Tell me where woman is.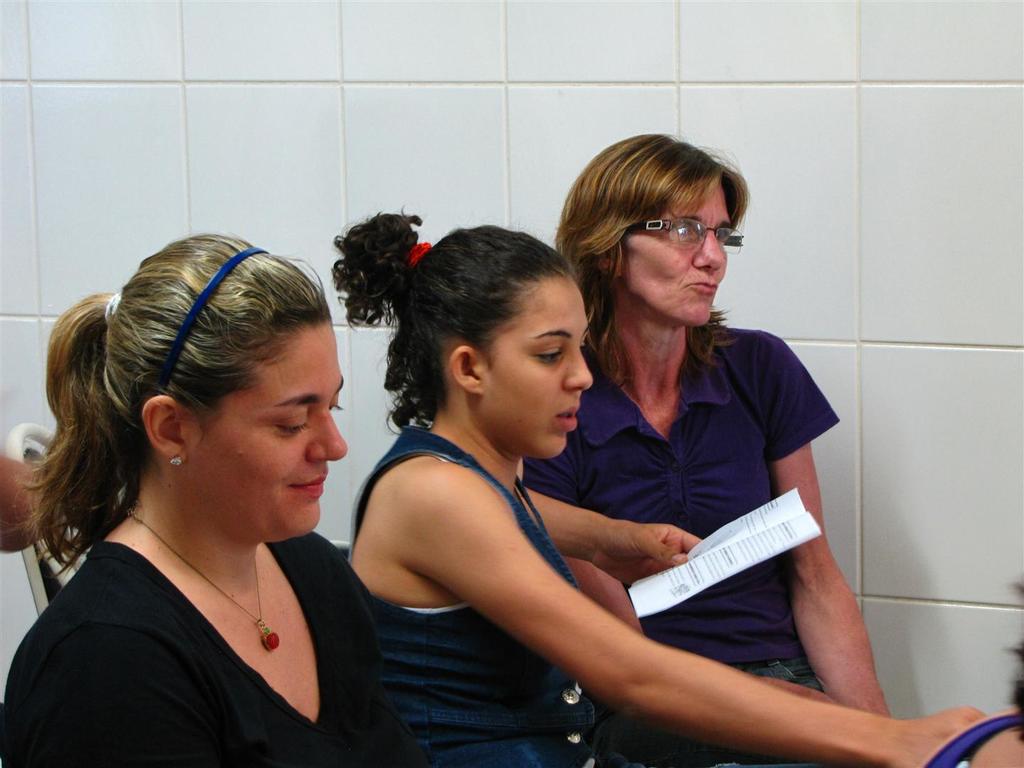
woman is at left=329, top=198, right=1023, bottom=767.
